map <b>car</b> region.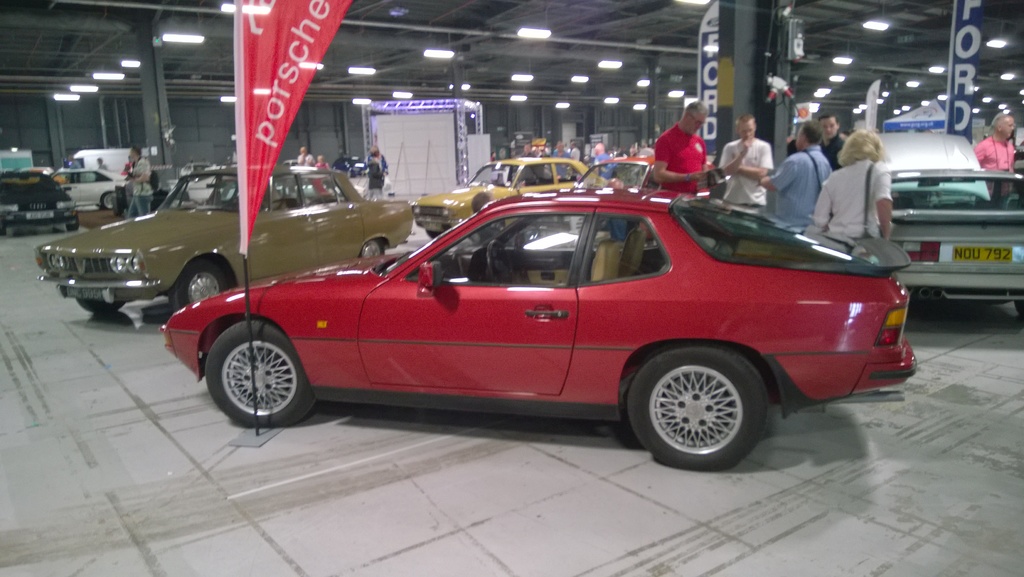
Mapped to pyautogui.locateOnScreen(49, 163, 135, 211).
